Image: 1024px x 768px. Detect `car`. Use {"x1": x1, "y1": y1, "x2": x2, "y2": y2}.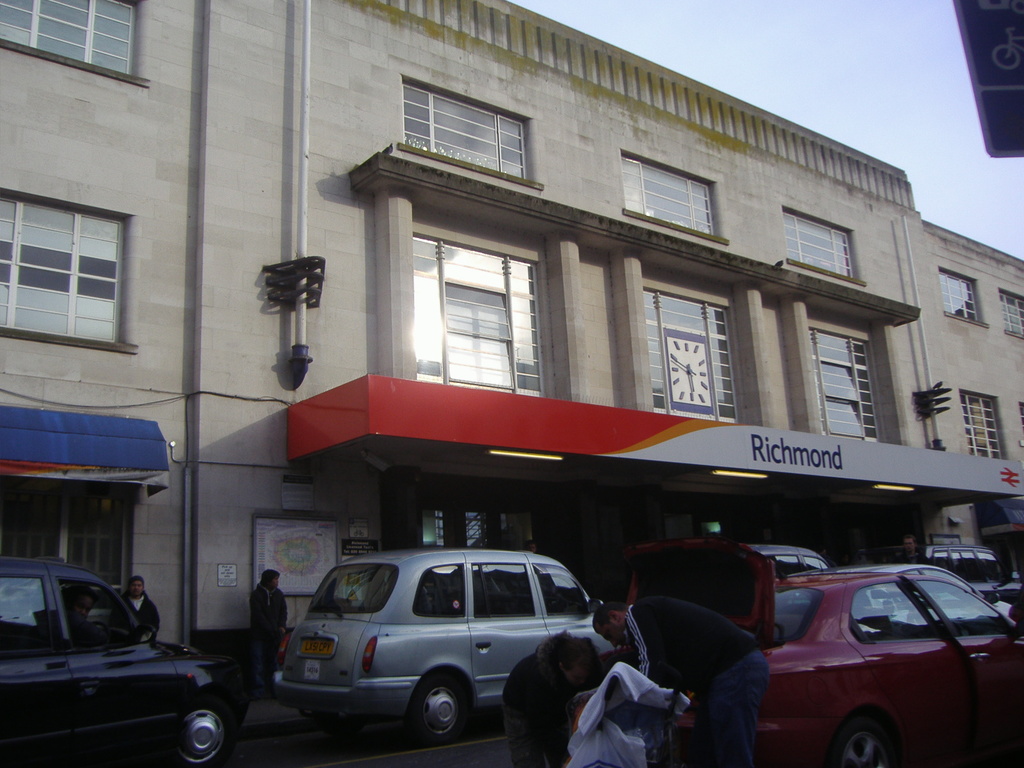
{"x1": 758, "y1": 557, "x2": 1023, "y2": 767}.
